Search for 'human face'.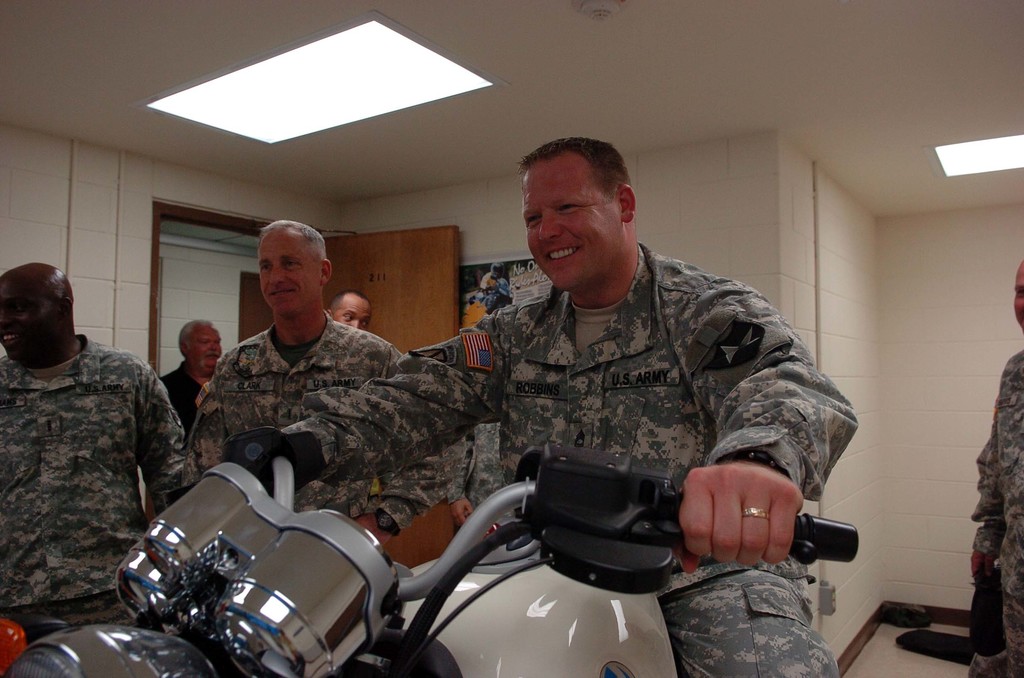
Found at Rect(525, 154, 619, 291).
